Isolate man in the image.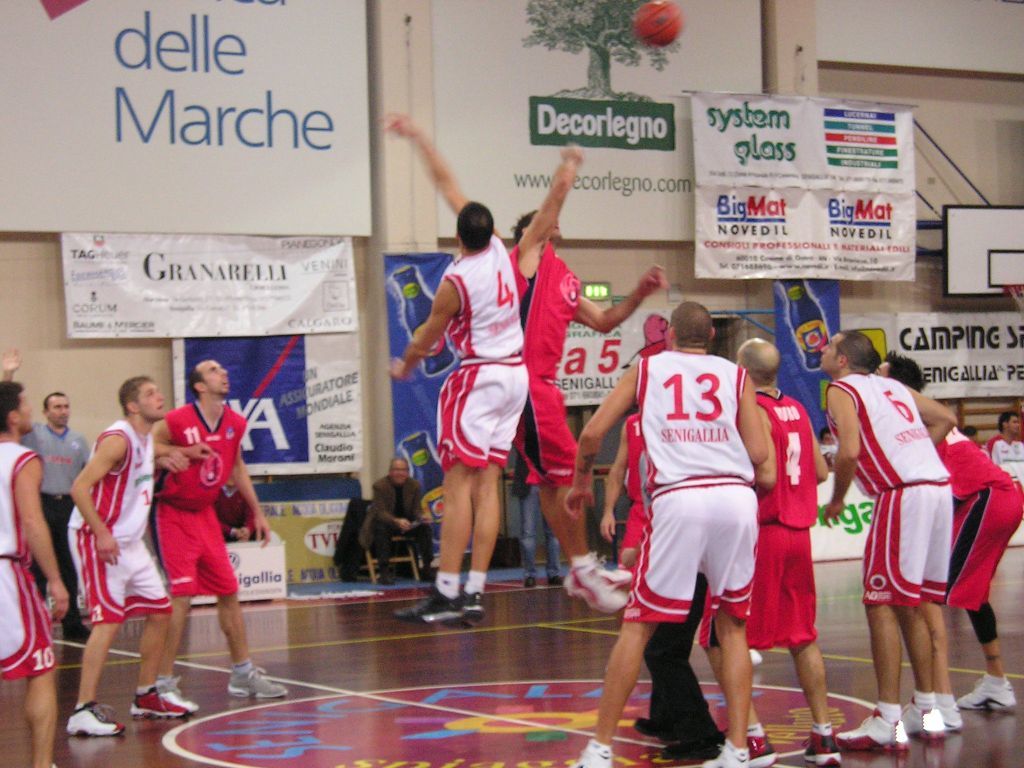
Isolated region: bbox(139, 355, 290, 715).
